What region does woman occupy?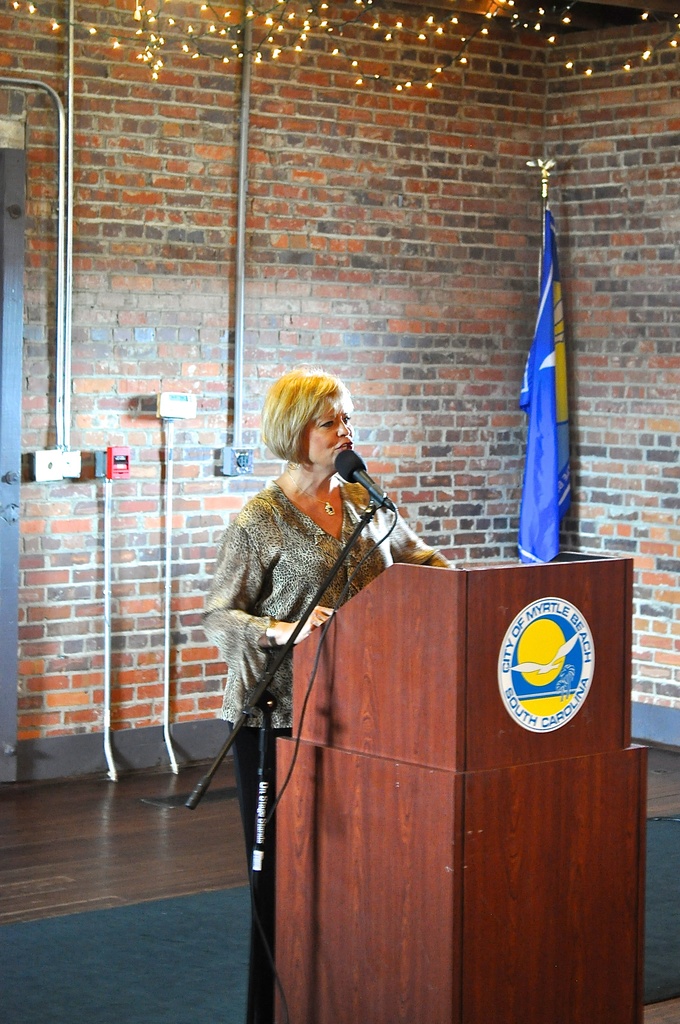
region(203, 344, 425, 859).
